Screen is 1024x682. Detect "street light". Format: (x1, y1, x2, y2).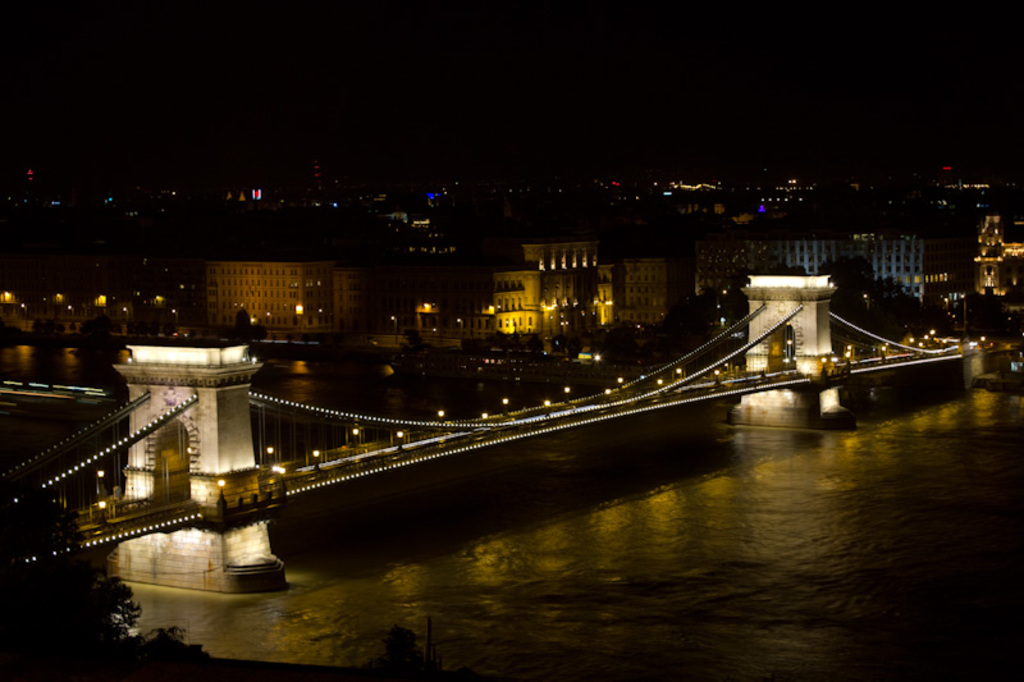
(123, 310, 127, 334).
